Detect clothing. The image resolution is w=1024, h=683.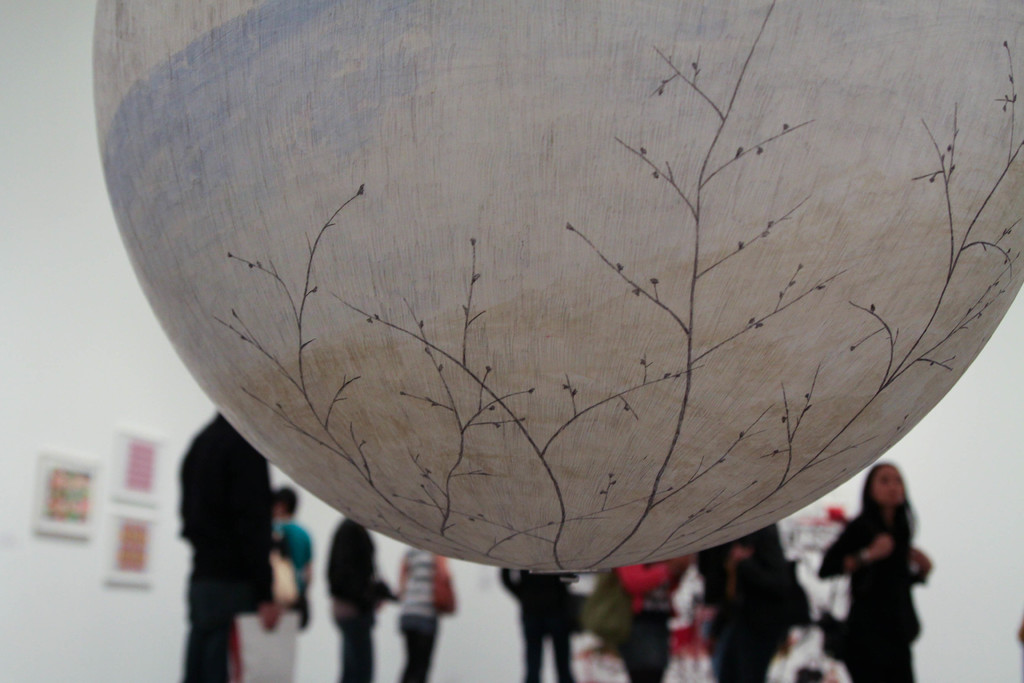
rect(581, 554, 691, 682).
